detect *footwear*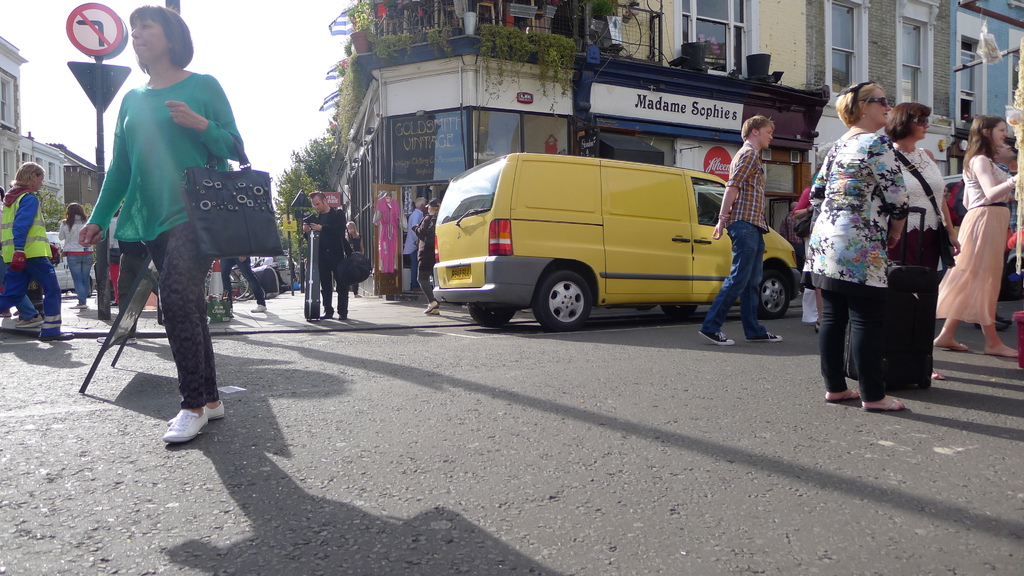
320, 304, 337, 317
